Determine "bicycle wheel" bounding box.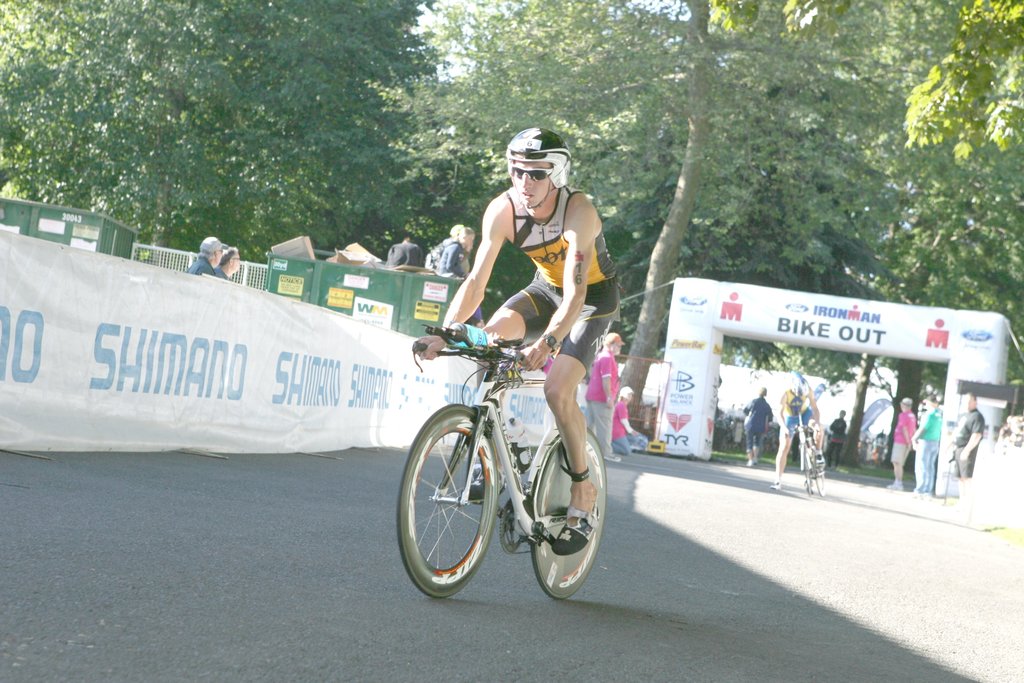
Determined: select_region(798, 443, 814, 494).
